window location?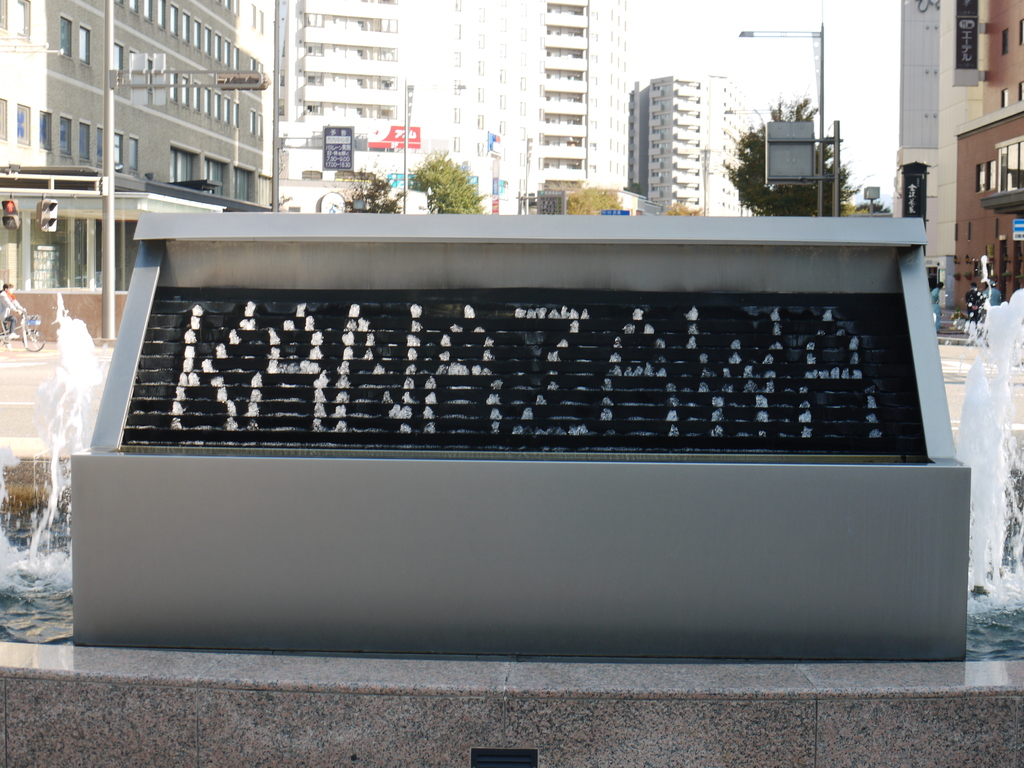
(left=1017, top=16, right=1023, bottom=51)
